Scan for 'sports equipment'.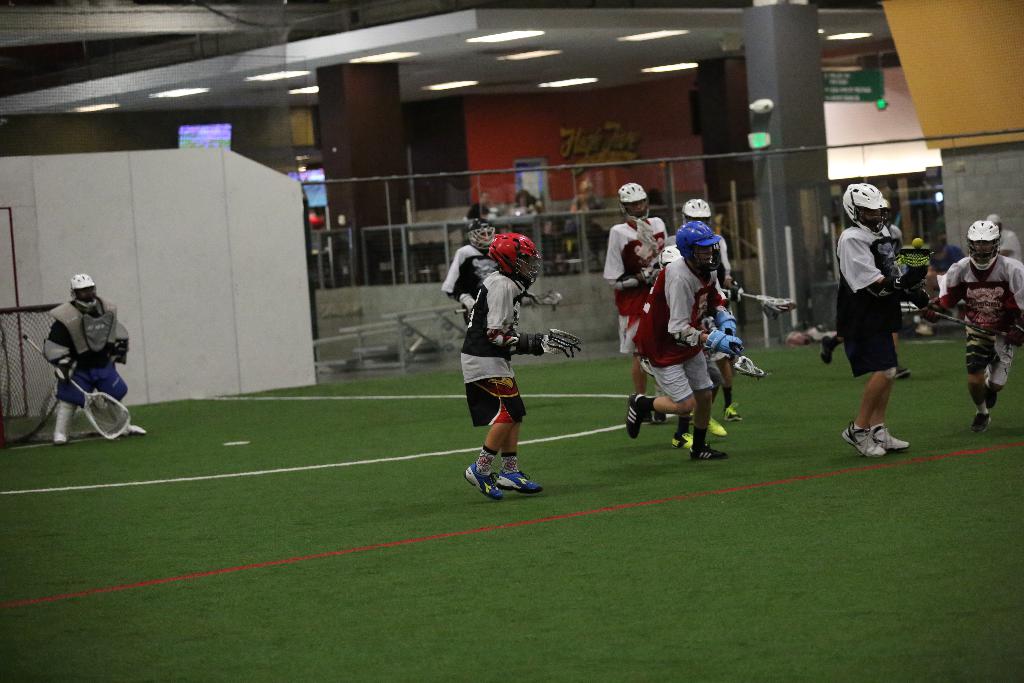
Scan result: crop(840, 180, 889, 233).
